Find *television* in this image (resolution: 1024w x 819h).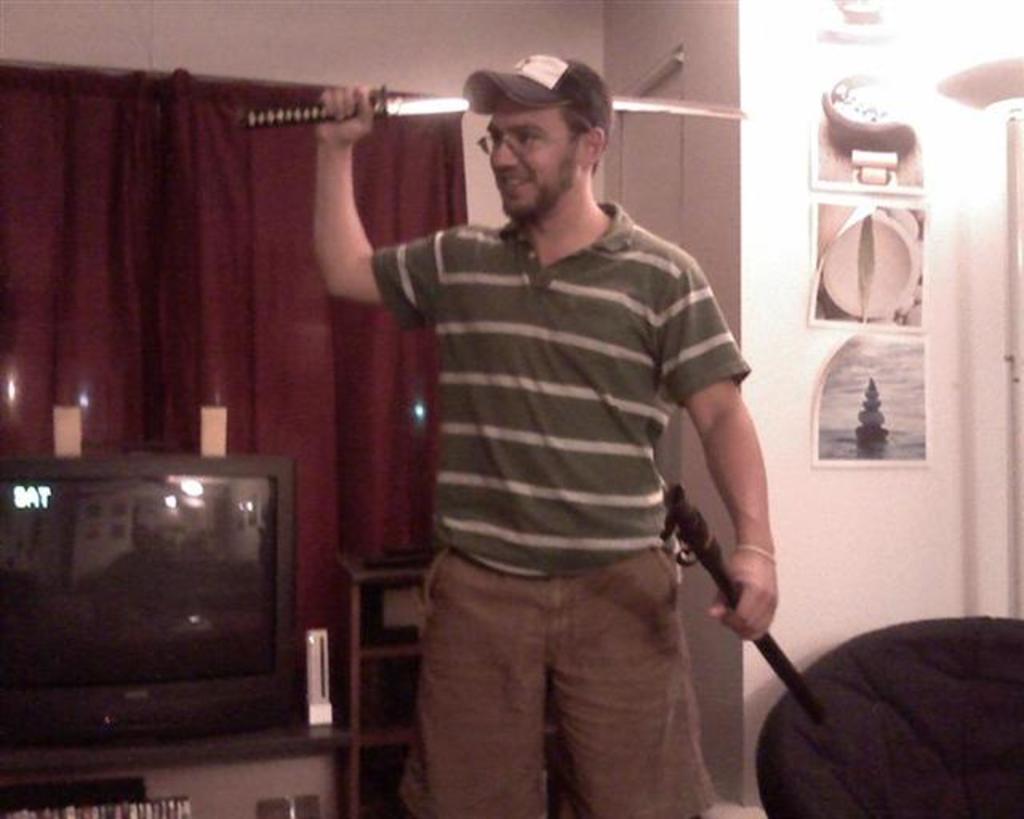
0/433/293/765.
